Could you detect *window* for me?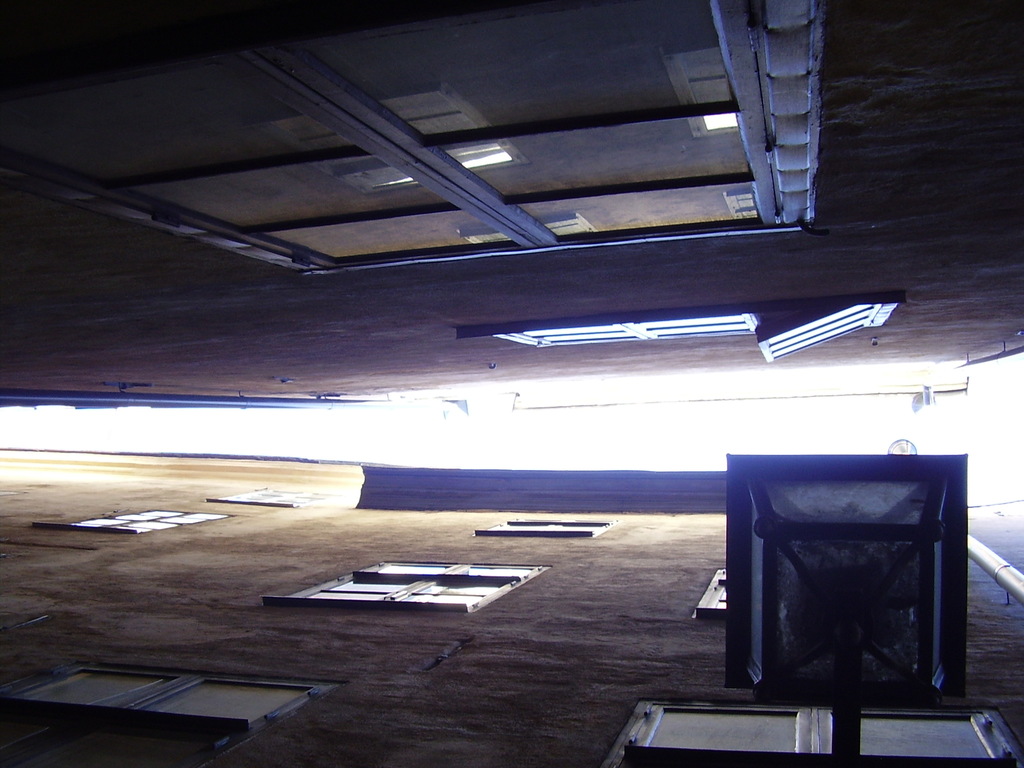
Detection result: crop(457, 294, 902, 359).
